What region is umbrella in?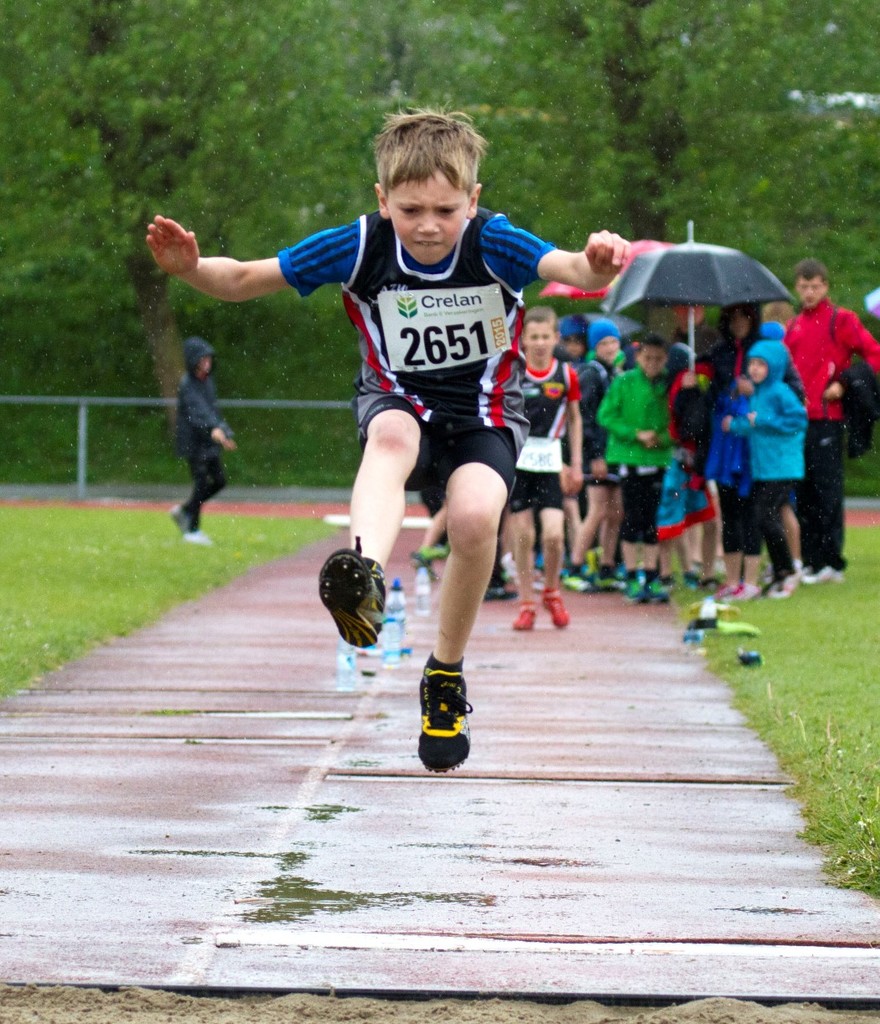
<bbox>608, 216, 791, 389</bbox>.
